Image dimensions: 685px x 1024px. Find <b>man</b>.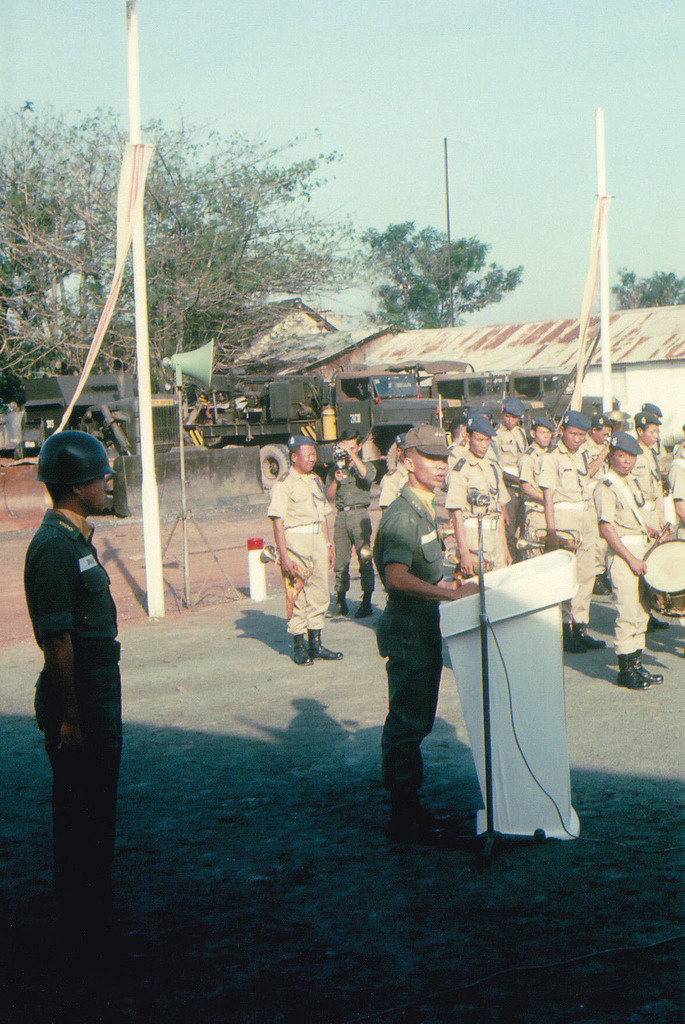
17, 429, 130, 872.
